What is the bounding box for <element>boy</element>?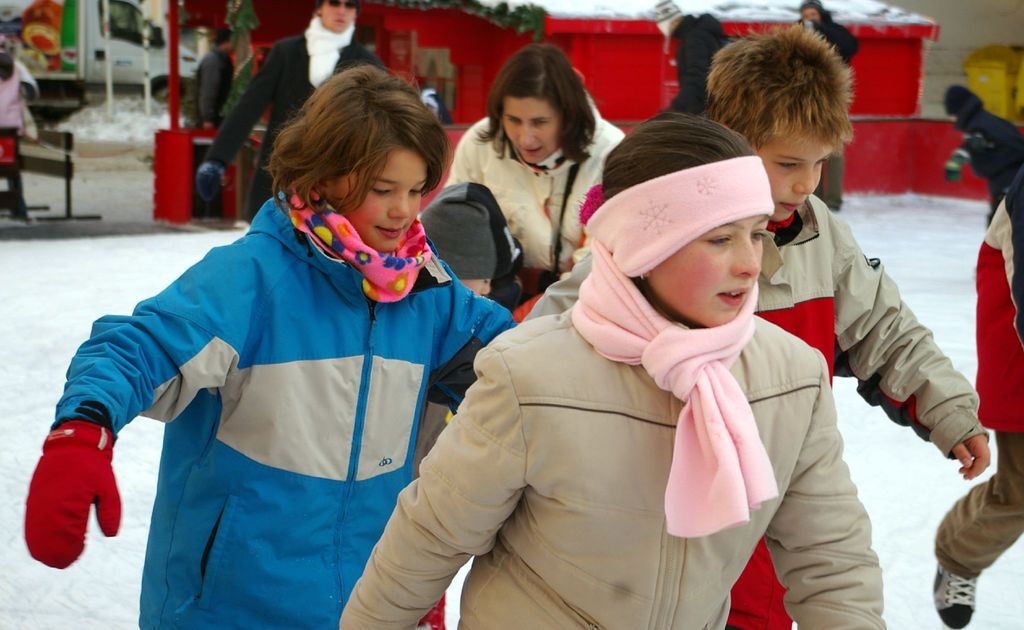
512:10:992:629.
